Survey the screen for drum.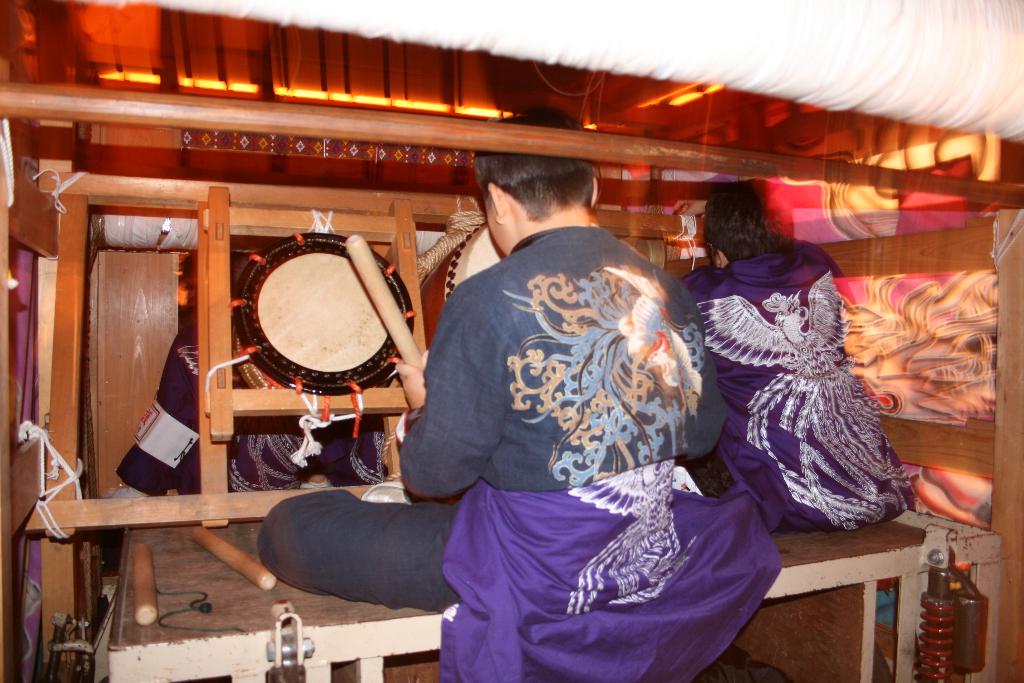
Survey found: [left=228, top=231, right=417, bottom=491].
